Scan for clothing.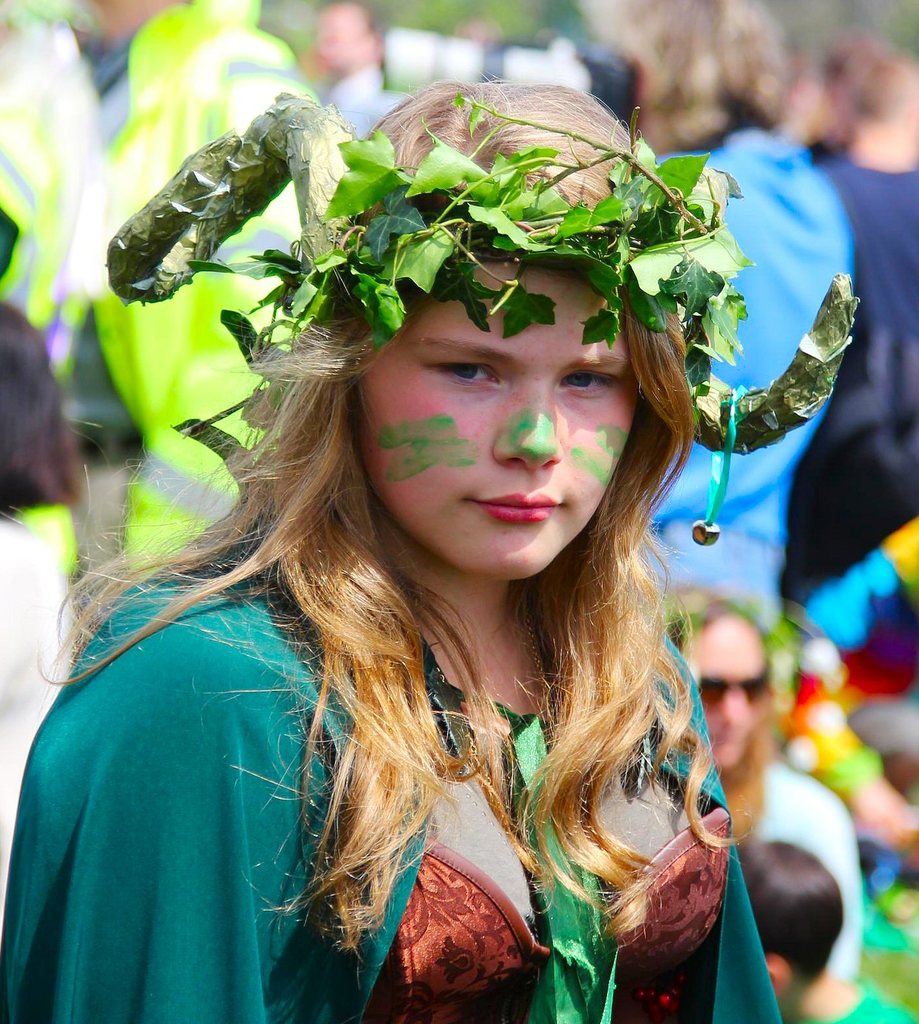
Scan result: detection(777, 971, 914, 1023).
